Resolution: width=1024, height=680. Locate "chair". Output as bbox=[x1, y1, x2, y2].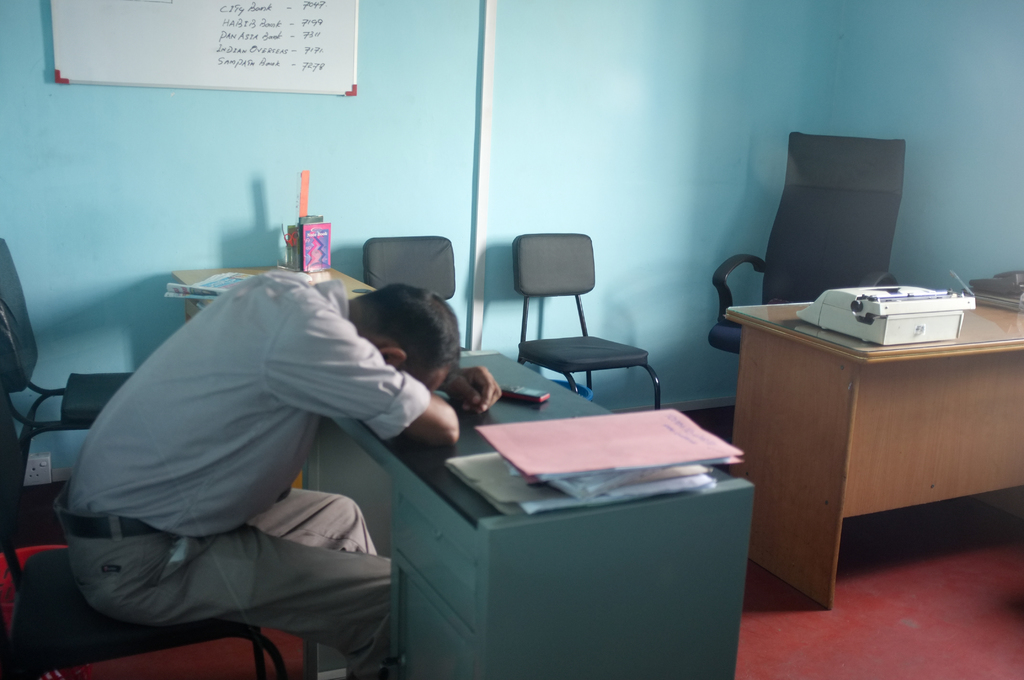
bbox=[362, 236, 467, 353].
